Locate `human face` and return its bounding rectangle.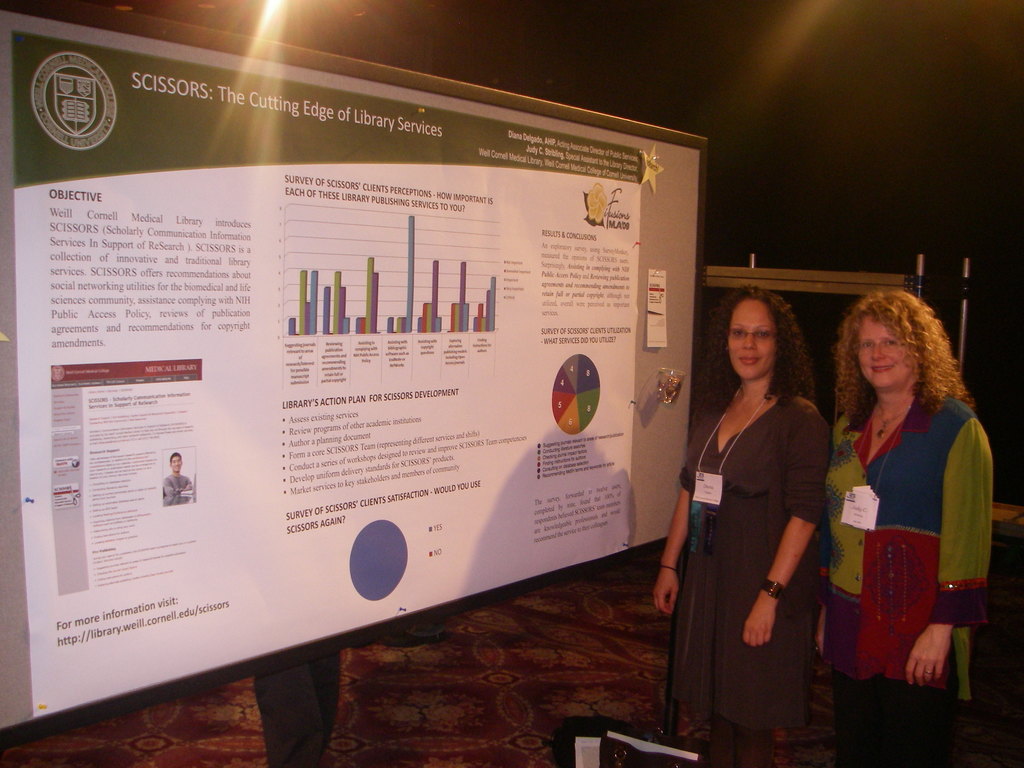
175,458,181,472.
